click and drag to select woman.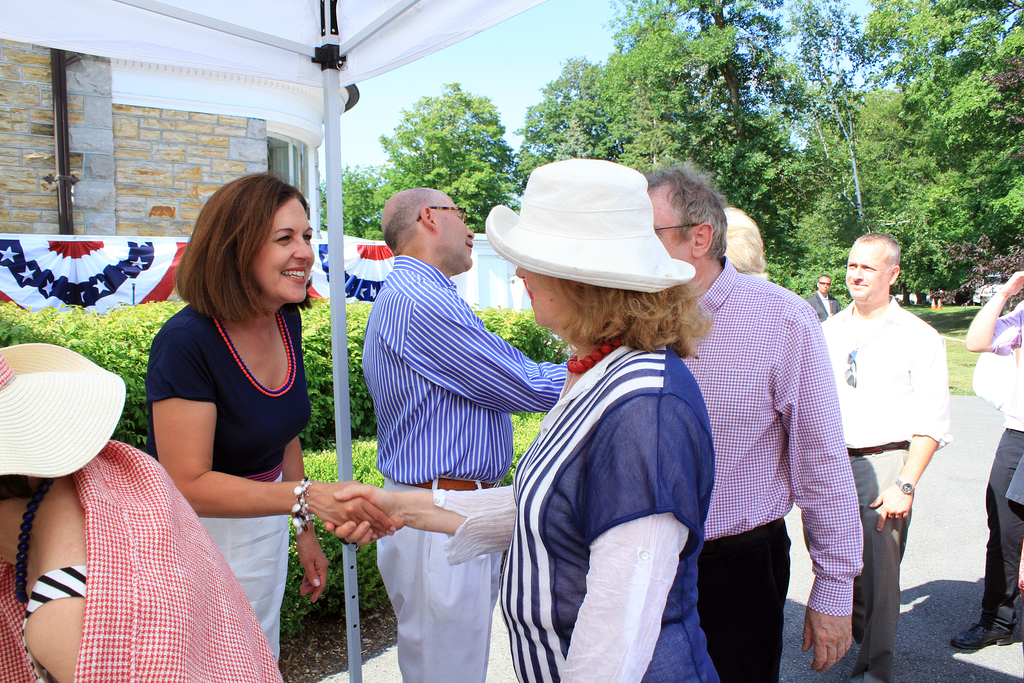
Selection: (x1=323, y1=156, x2=721, y2=682).
